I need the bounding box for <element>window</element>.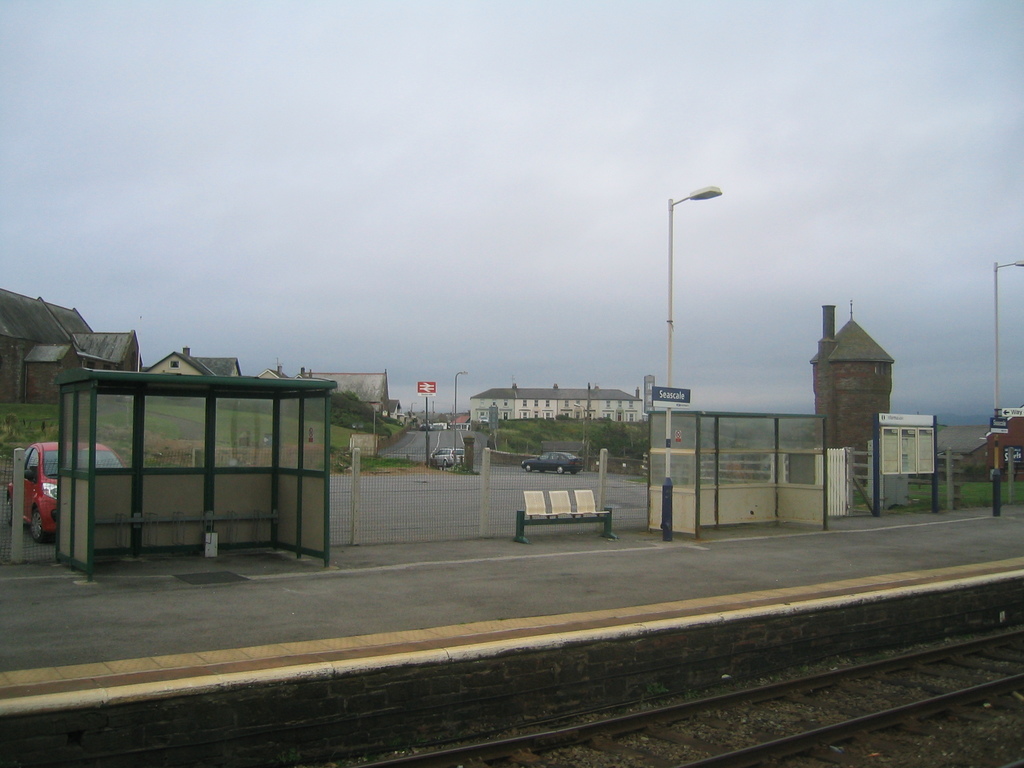
Here it is: 492,396,497,405.
